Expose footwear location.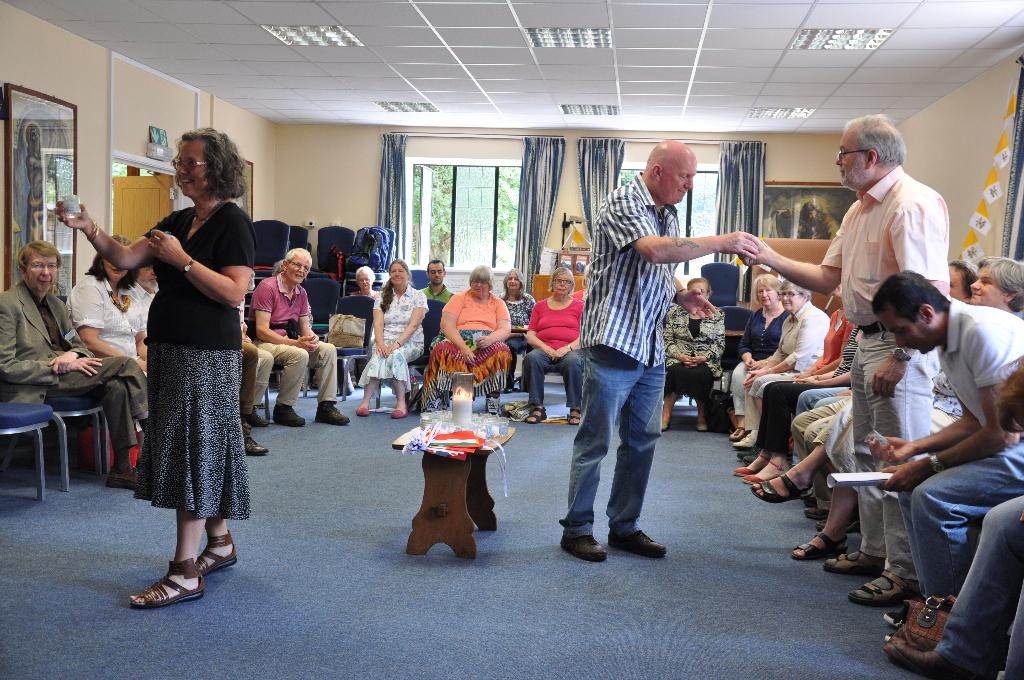
Exposed at [845, 571, 920, 607].
